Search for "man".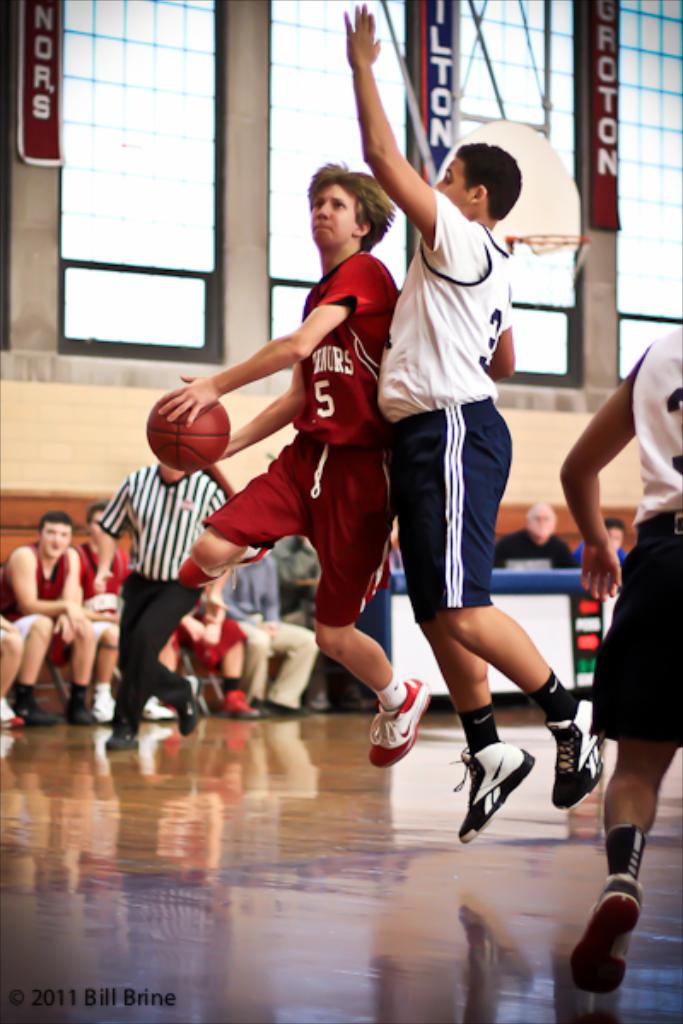
Found at {"left": 85, "top": 456, "right": 225, "bottom": 749}.
